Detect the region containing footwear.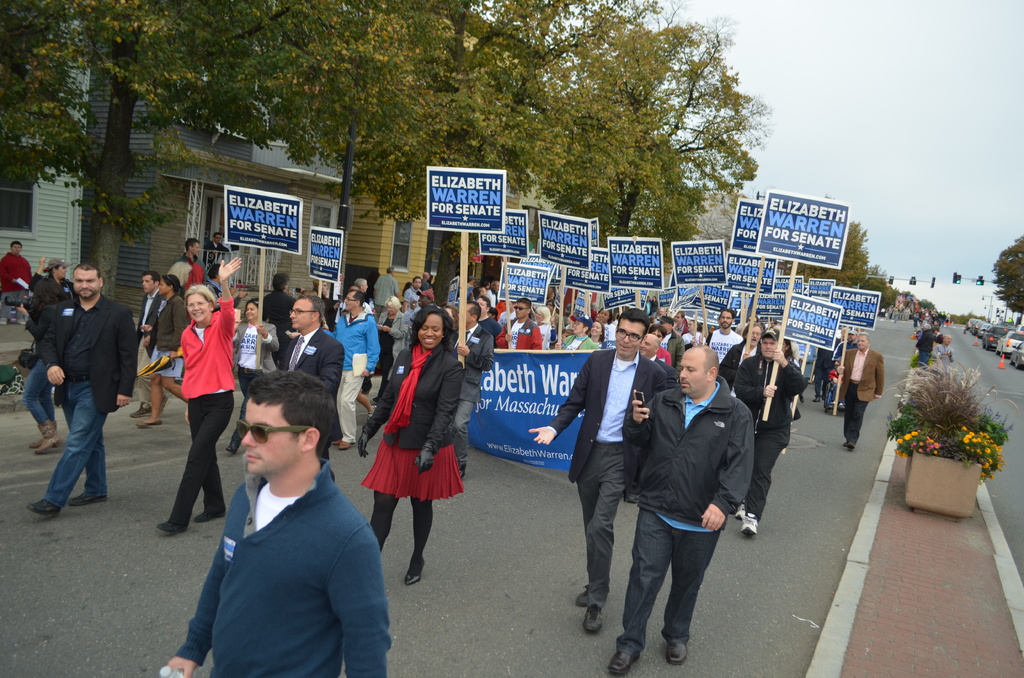
select_region(141, 415, 164, 427).
